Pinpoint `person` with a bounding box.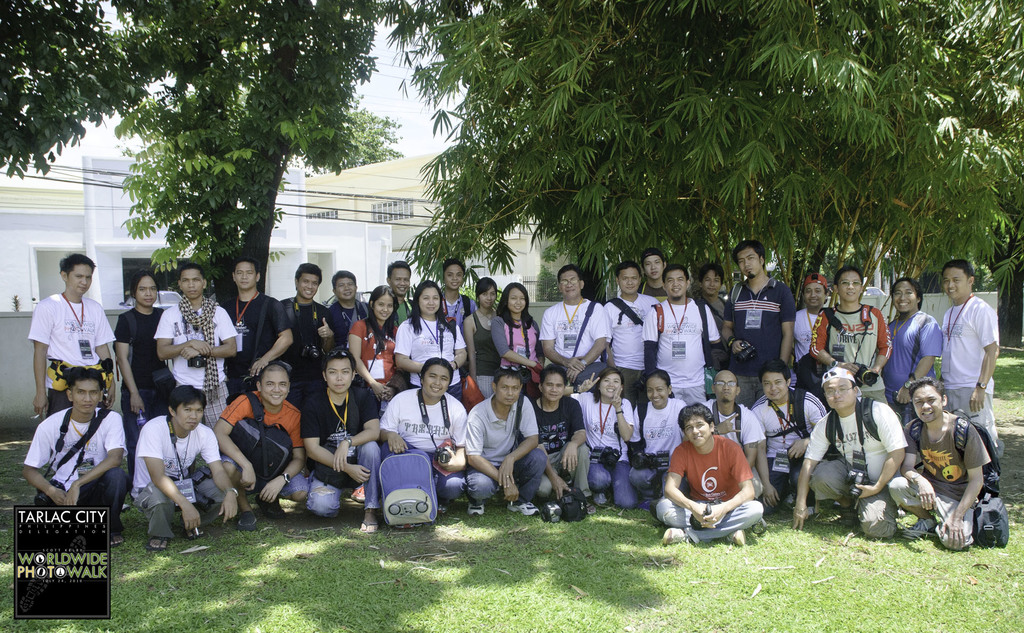
[633,249,680,307].
